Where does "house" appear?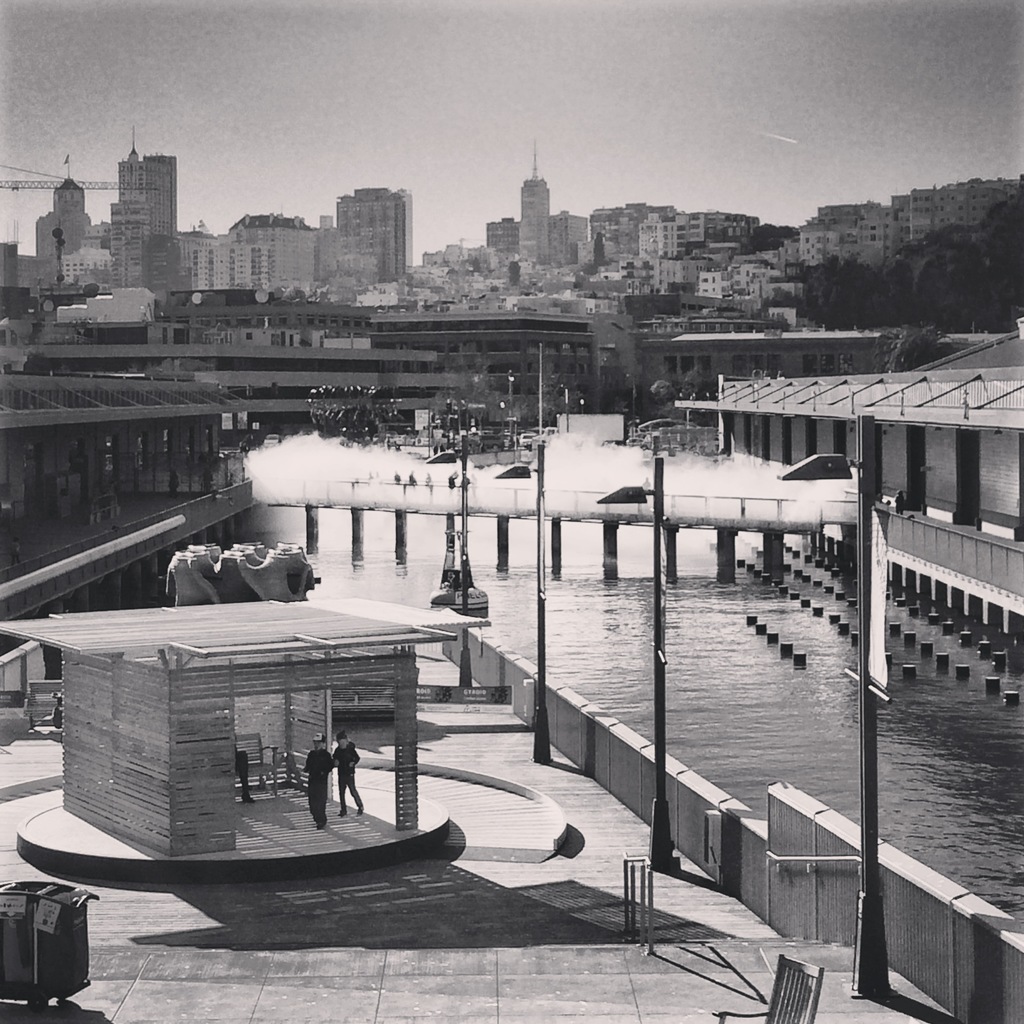
Appears at box=[65, 140, 433, 330].
